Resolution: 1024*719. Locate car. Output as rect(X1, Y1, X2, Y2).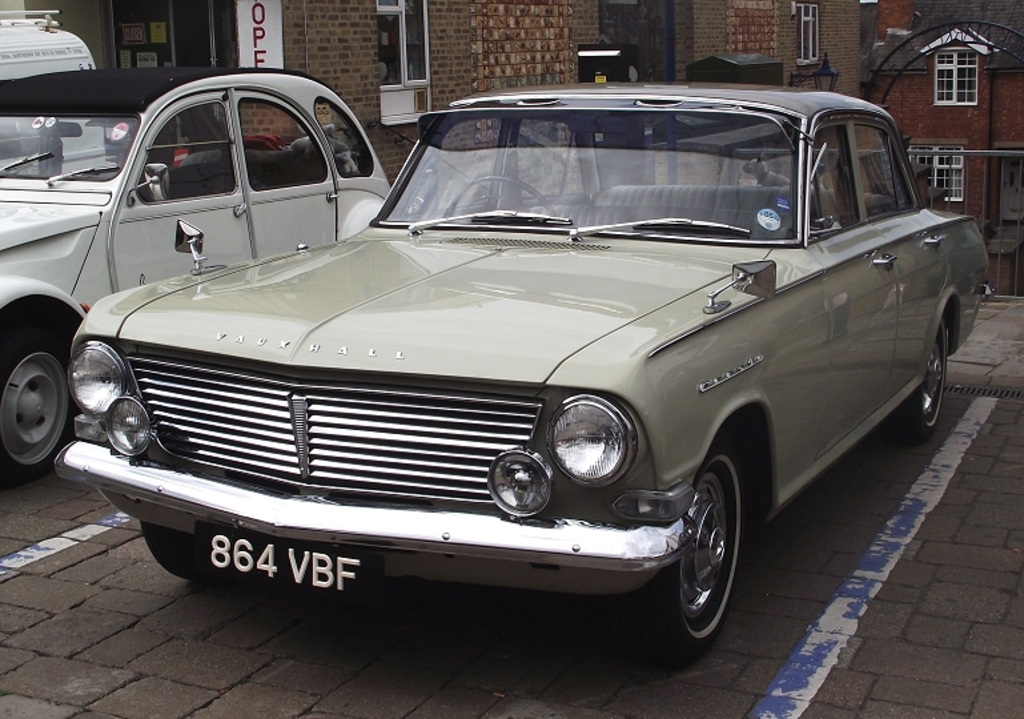
rect(0, 75, 399, 482).
